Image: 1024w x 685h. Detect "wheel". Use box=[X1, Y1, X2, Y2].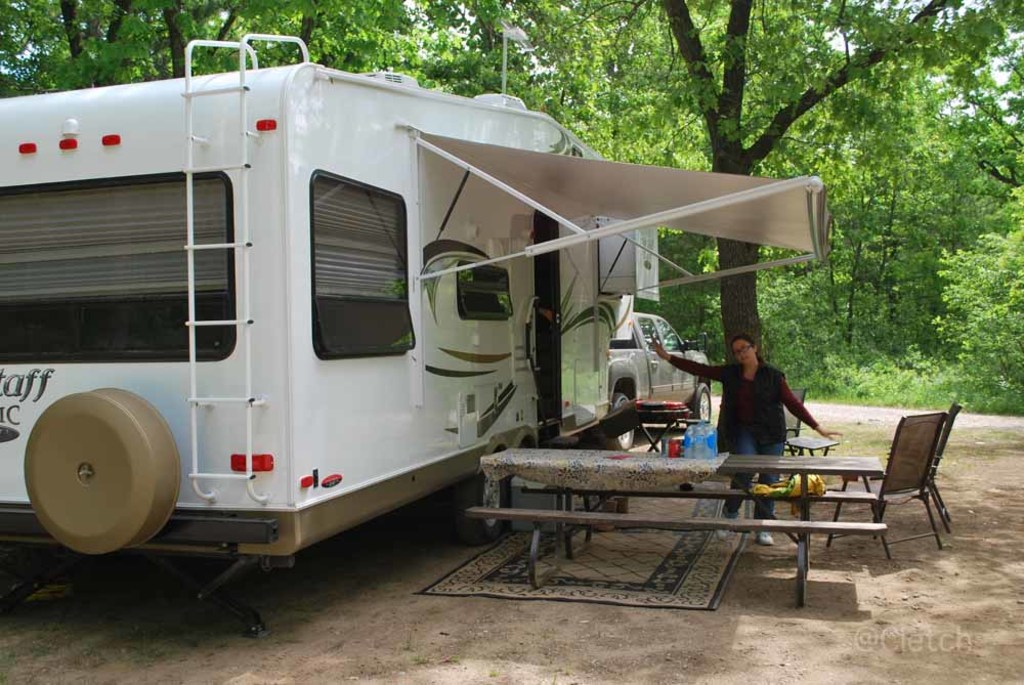
box=[612, 394, 635, 452].
